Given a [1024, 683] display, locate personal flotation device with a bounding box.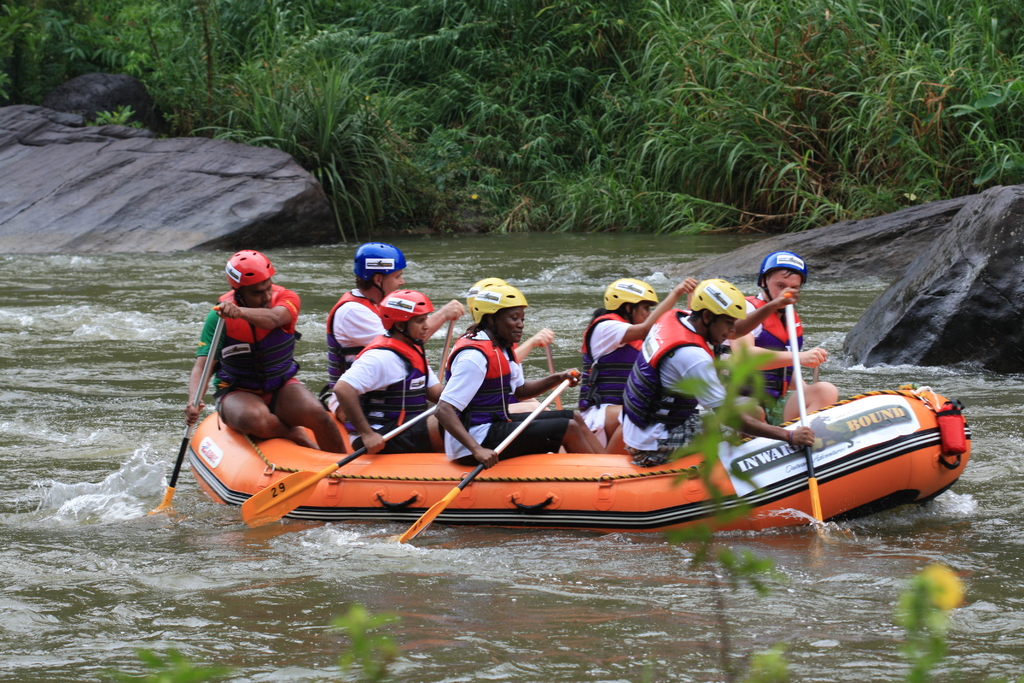
Located: <box>737,286,808,402</box>.
